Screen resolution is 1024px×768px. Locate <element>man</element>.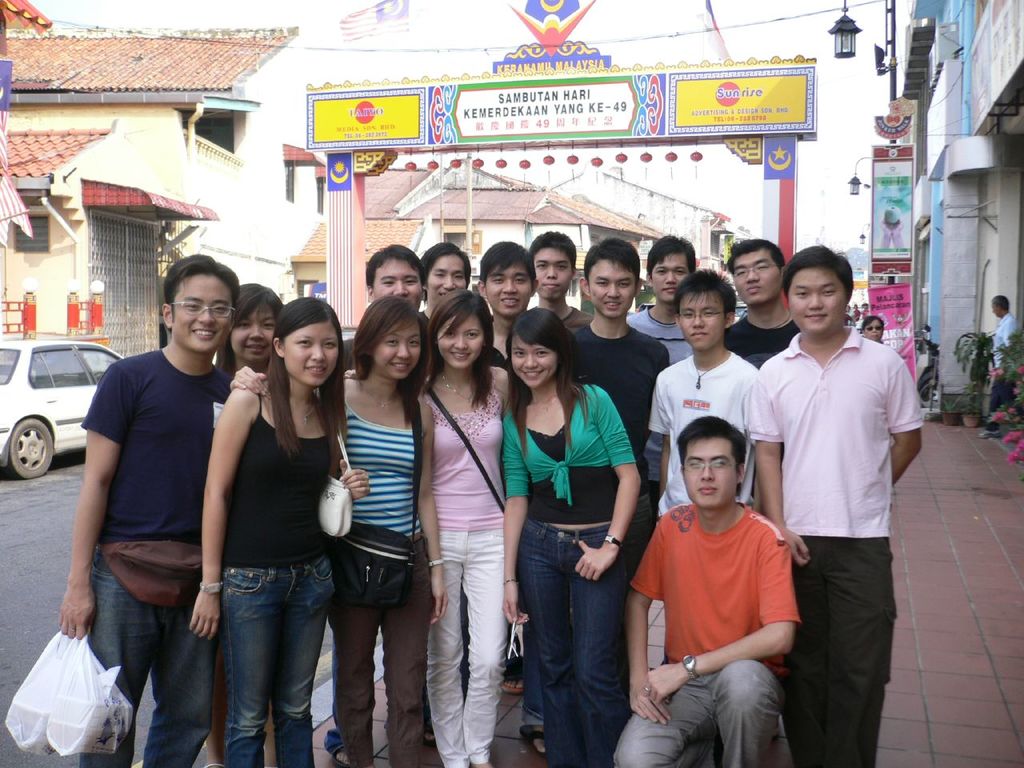
Rect(568, 234, 668, 582).
